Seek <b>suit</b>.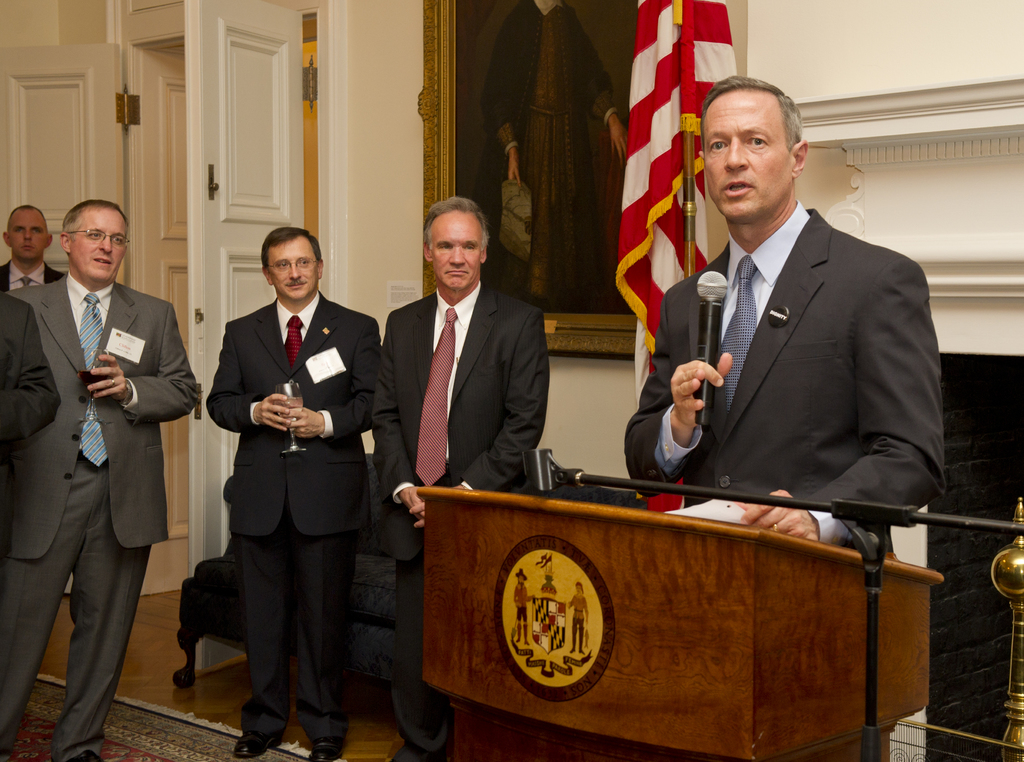
l=0, t=269, r=194, b=761.
